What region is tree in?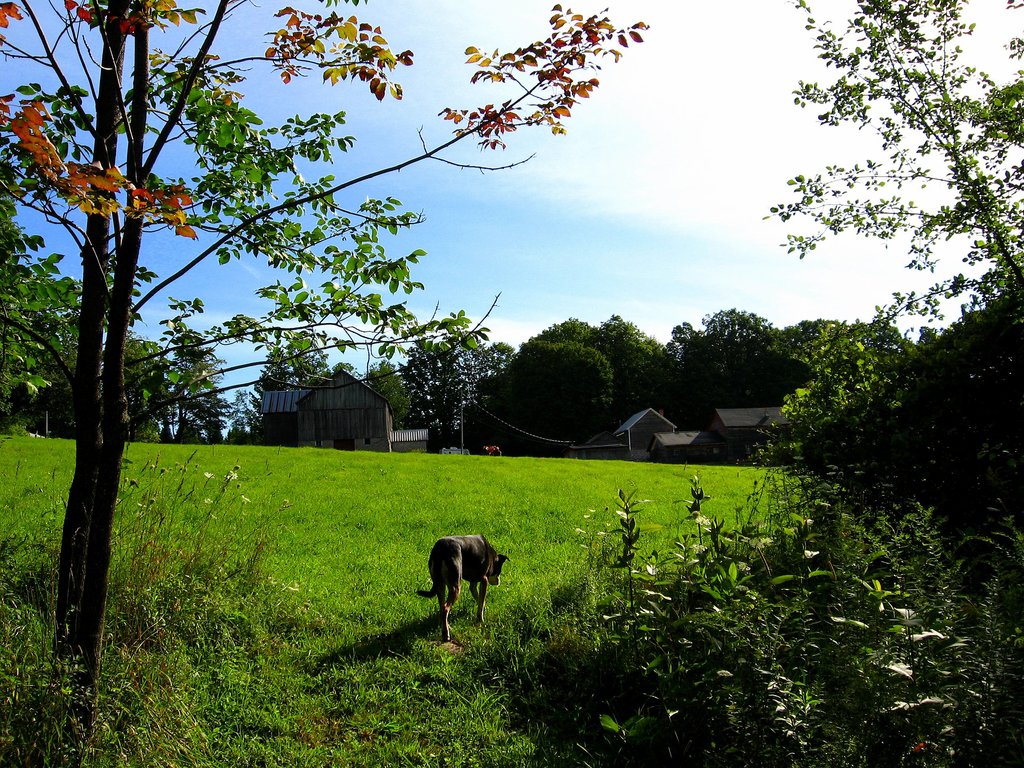
box(402, 336, 520, 460).
